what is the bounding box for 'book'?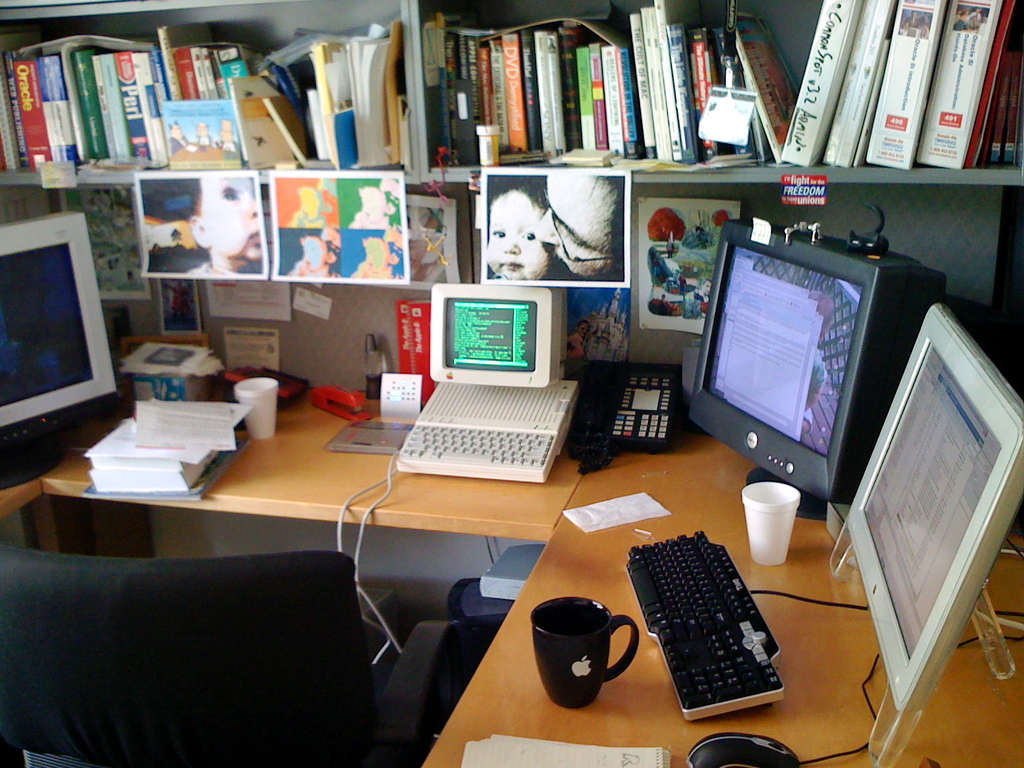
bbox=[780, 0, 865, 169].
